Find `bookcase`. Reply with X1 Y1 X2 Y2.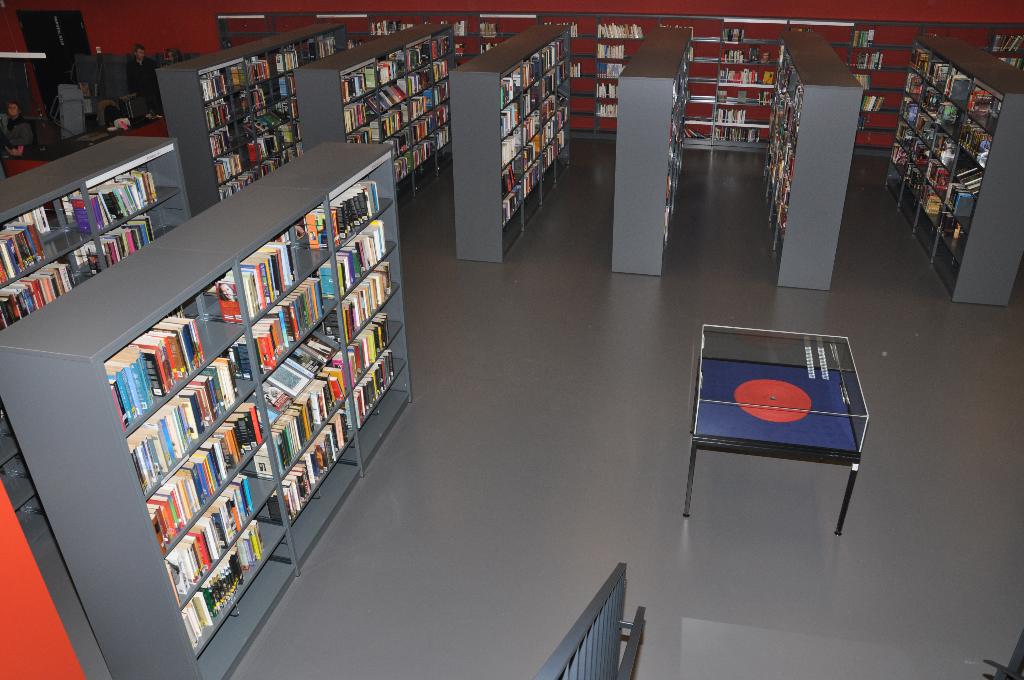
444 25 575 265.
